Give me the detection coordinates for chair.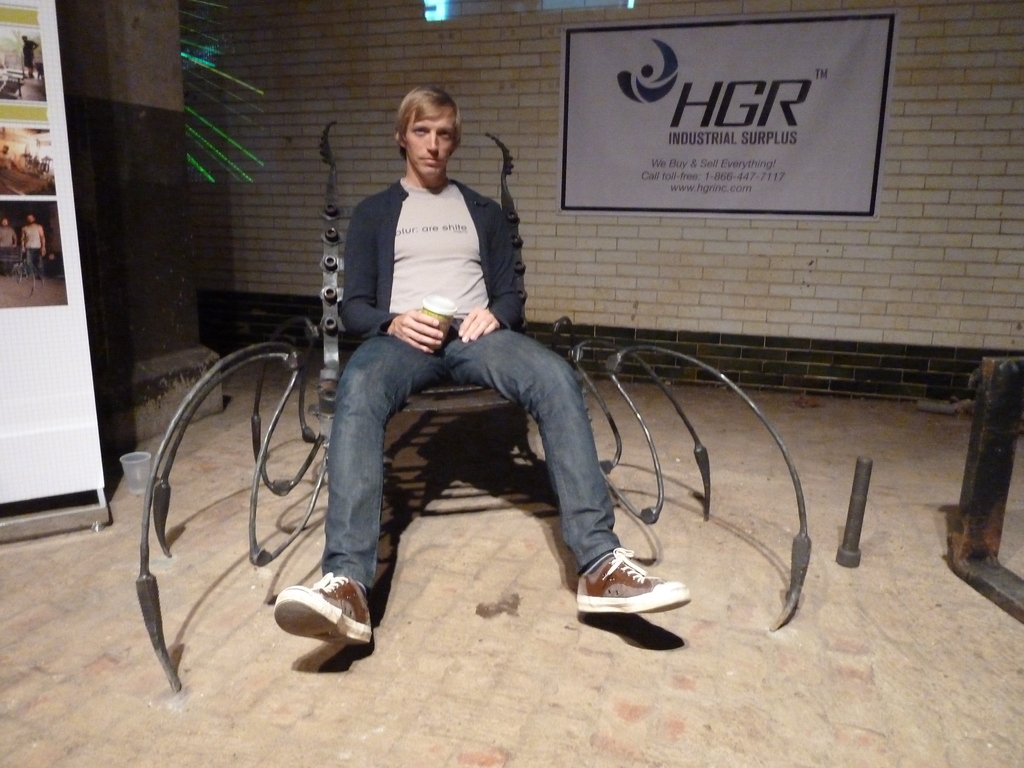
(134, 113, 813, 688).
